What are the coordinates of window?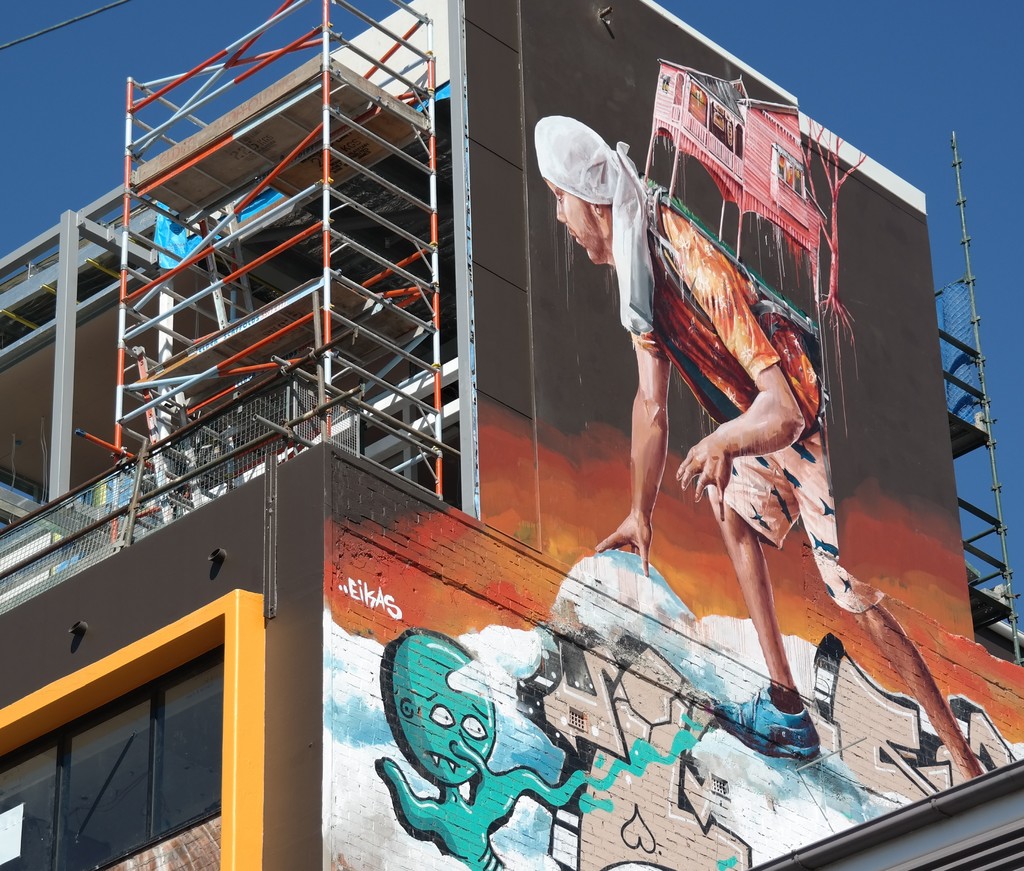
[x1=70, y1=662, x2=218, y2=834].
